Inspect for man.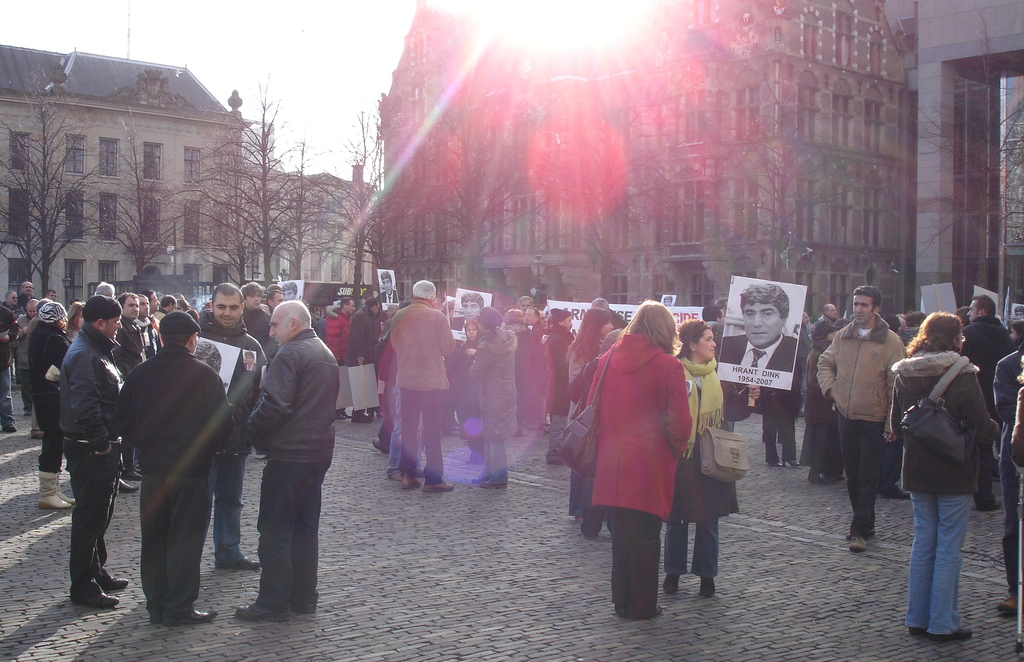
Inspection: <region>344, 298, 381, 424</region>.
